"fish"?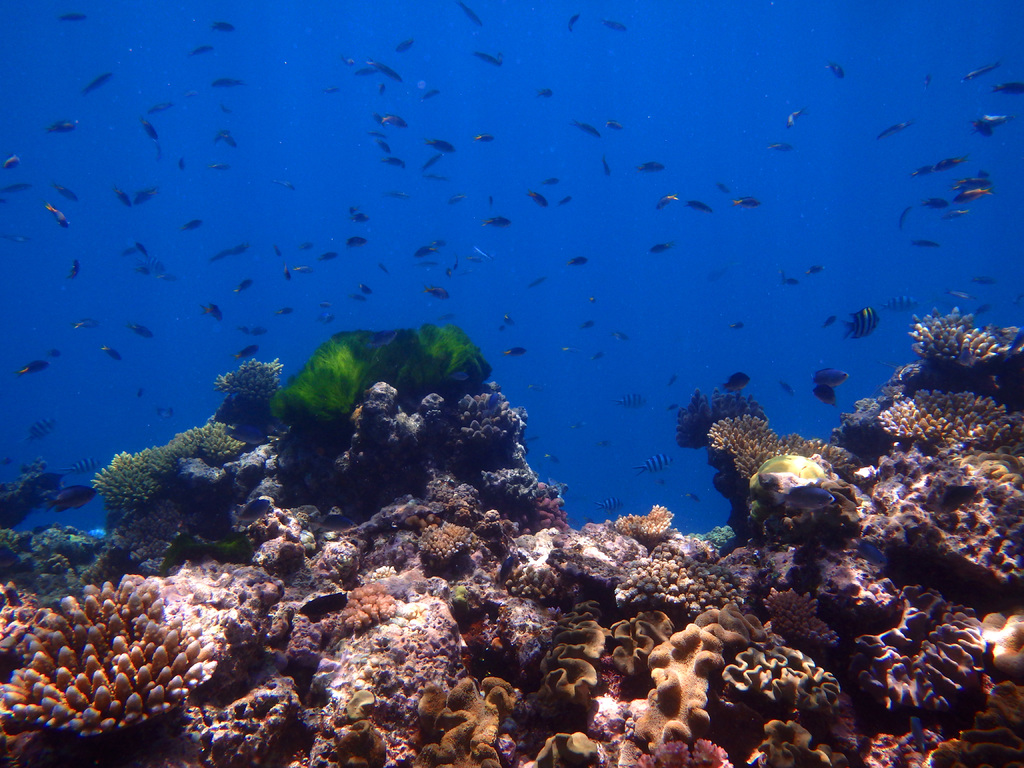
[808, 262, 826, 278]
